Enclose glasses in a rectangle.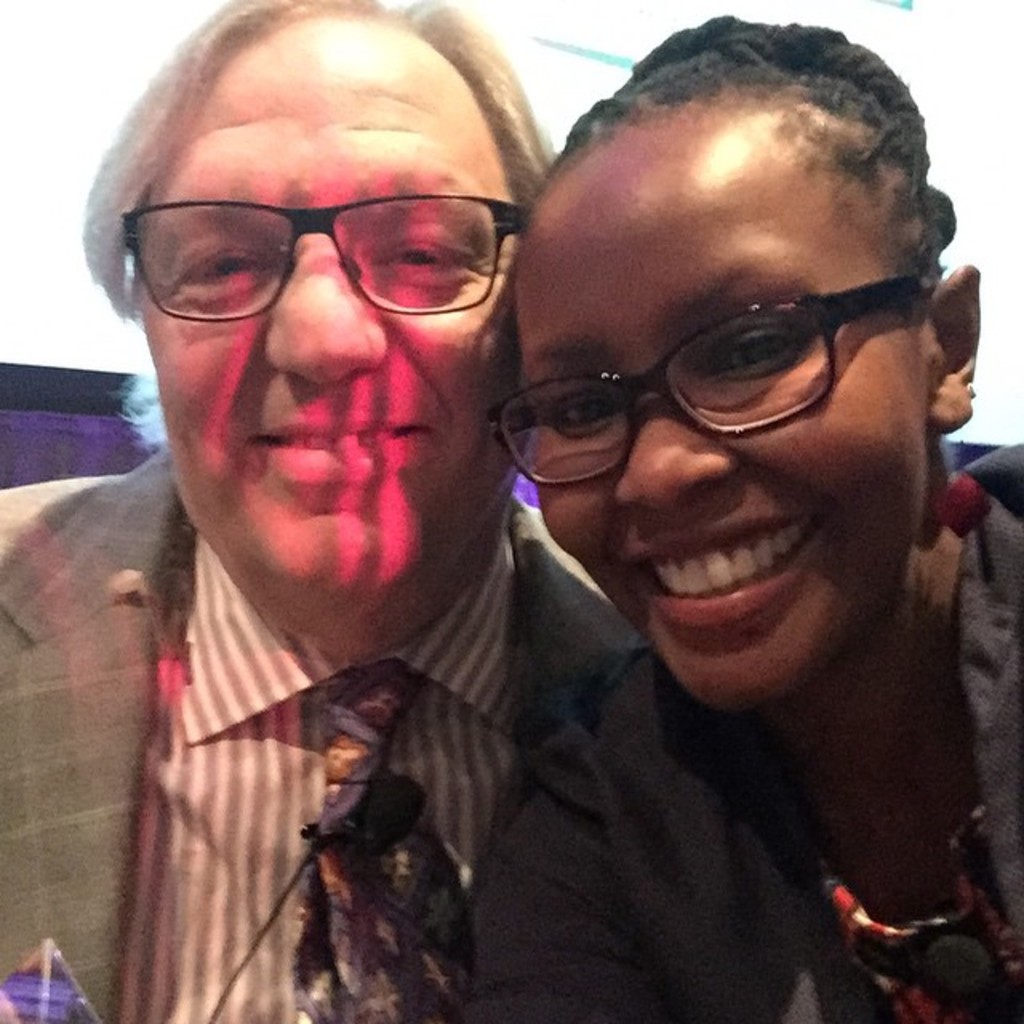
(x1=120, y1=190, x2=526, y2=325).
